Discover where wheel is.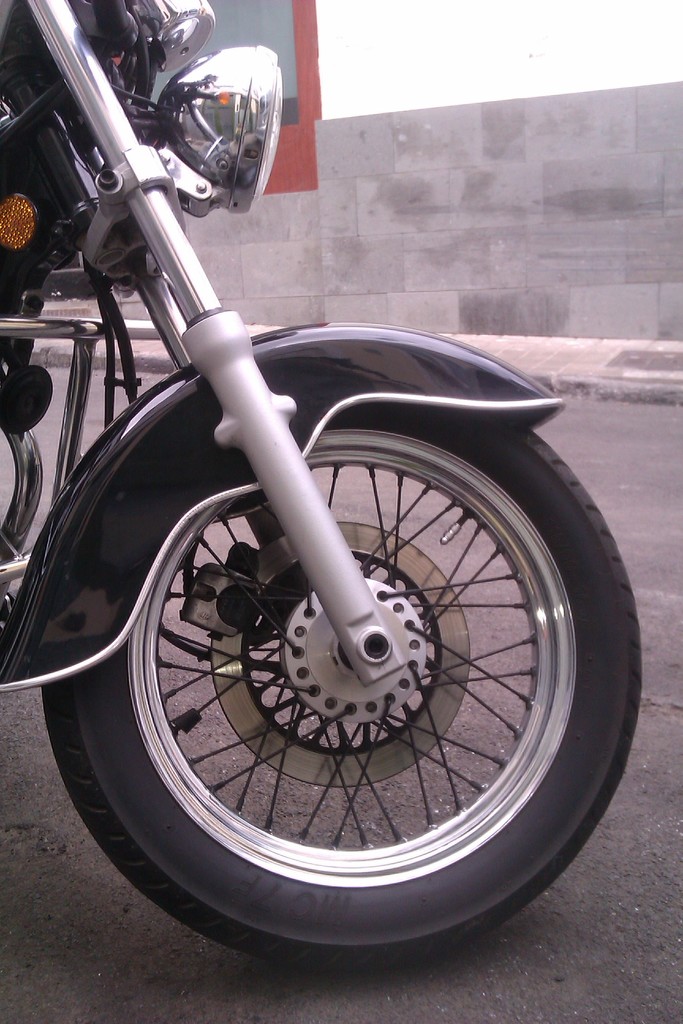
Discovered at (x1=86, y1=330, x2=628, y2=961).
